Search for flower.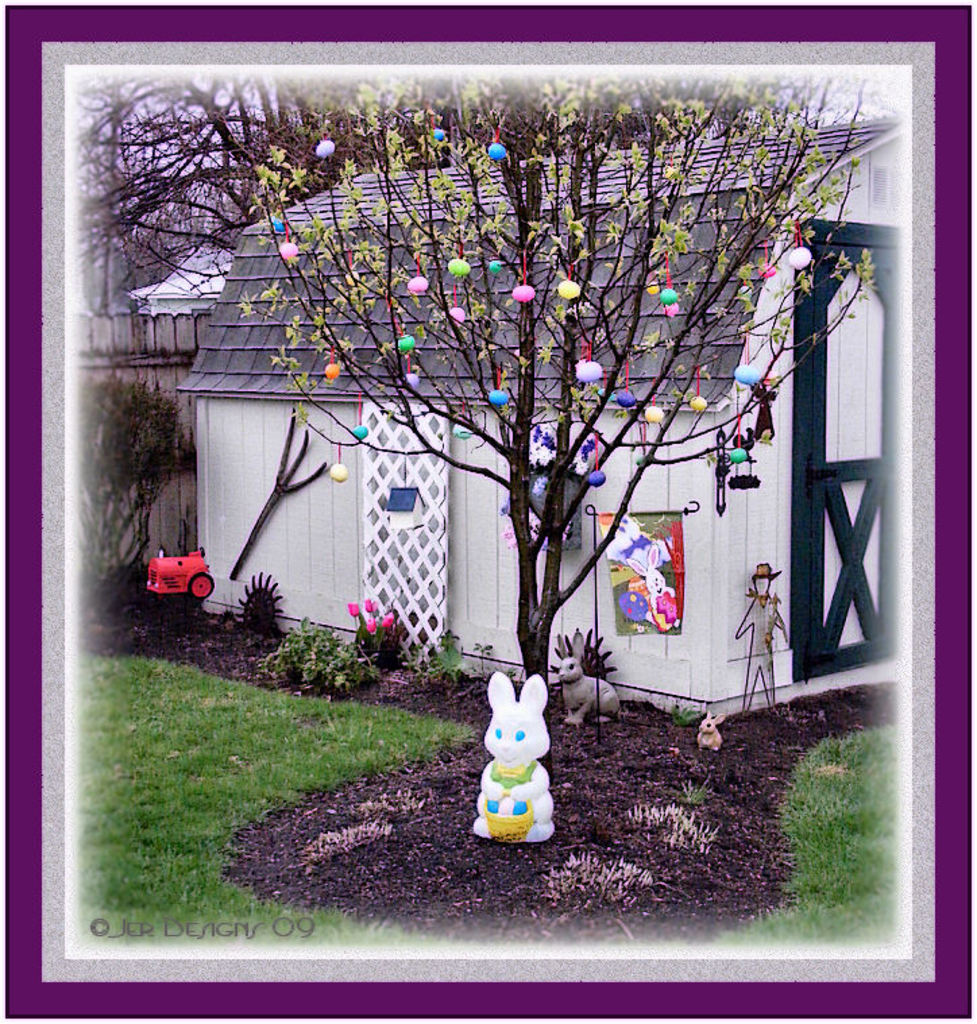
Found at 310/135/341/159.
